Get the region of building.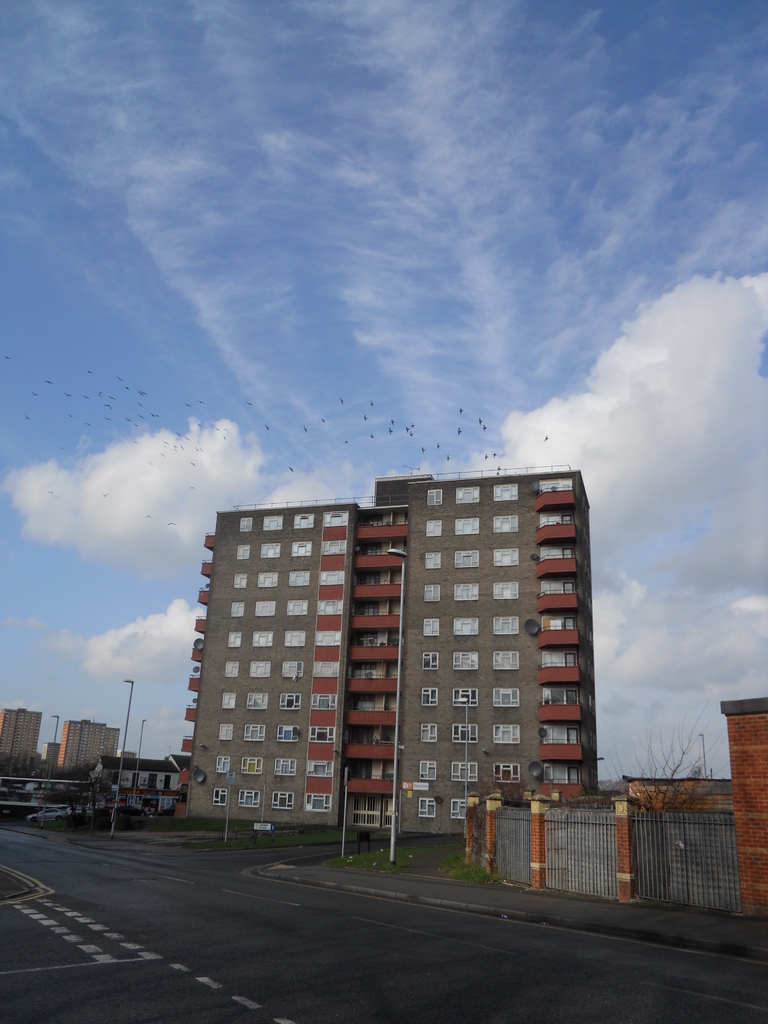
box(57, 722, 125, 765).
